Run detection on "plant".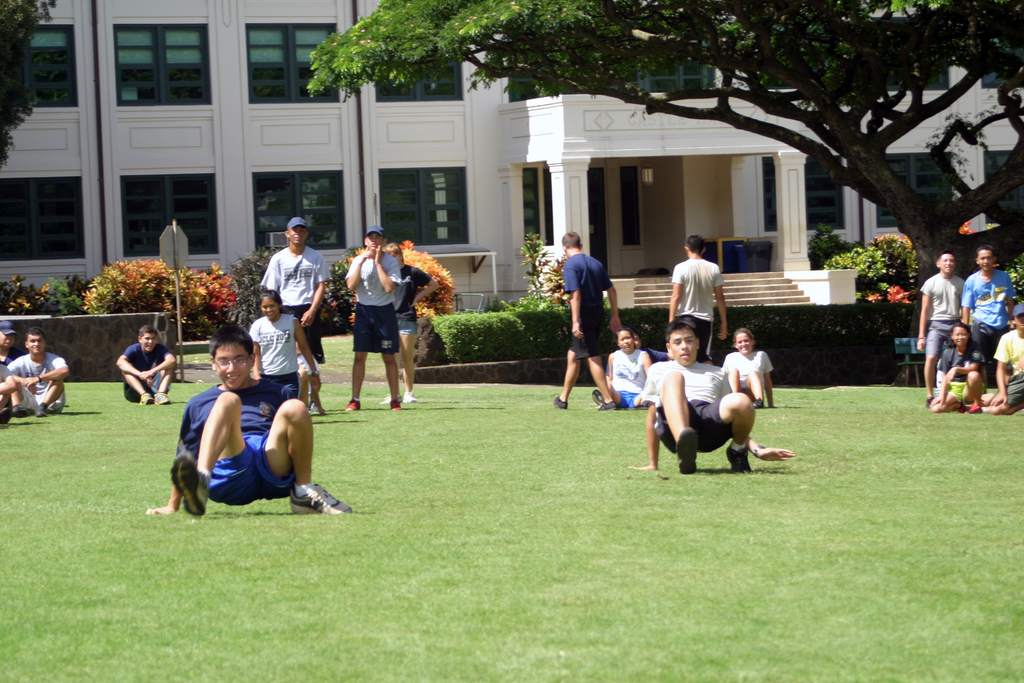
Result: bbox(6, 272, 51, 314).
